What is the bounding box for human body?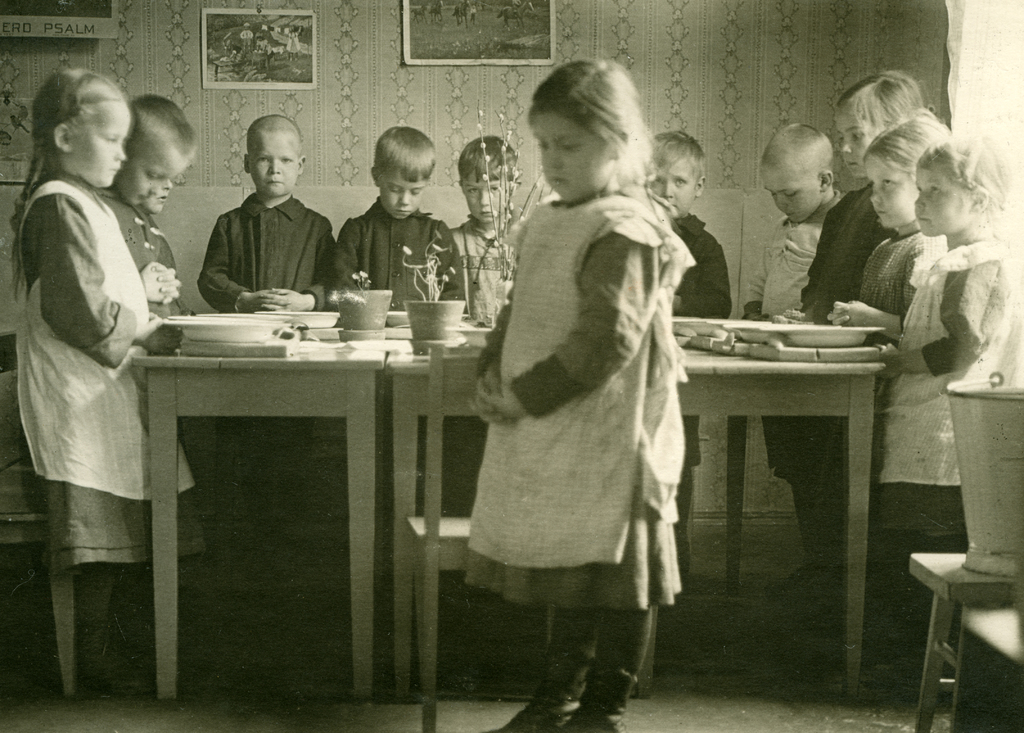
bbox=(879, 140, 1011, 684).
